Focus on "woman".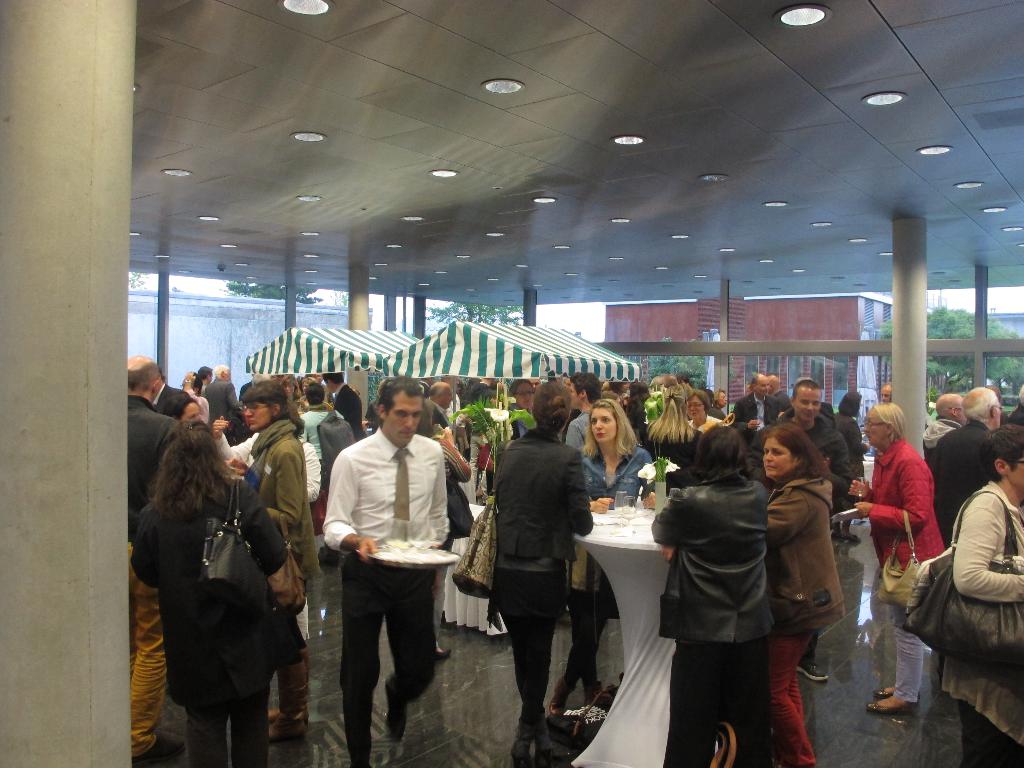
Focused at 485 380 592 759.
